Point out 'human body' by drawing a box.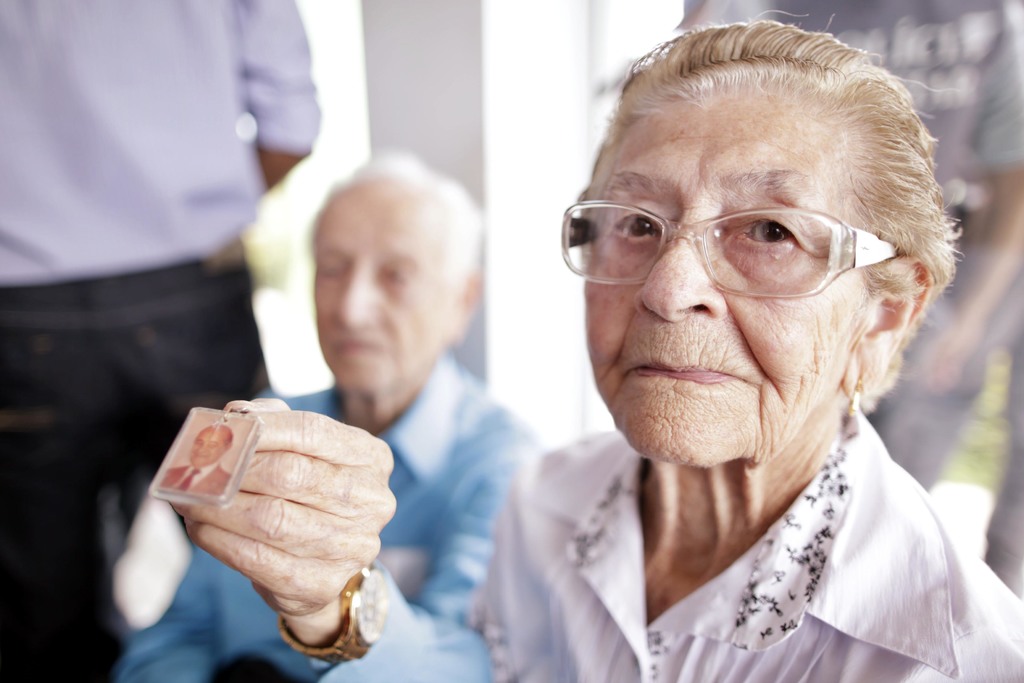
detection(124, 363, 540, 682).
